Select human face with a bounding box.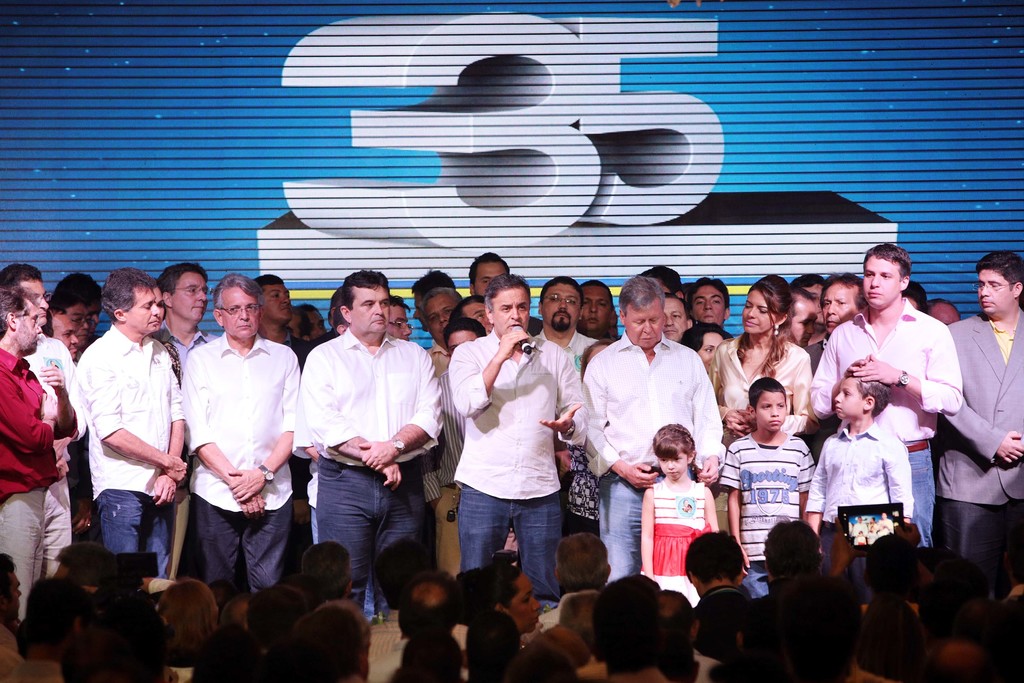
rect(122, 288, 160, 333).
